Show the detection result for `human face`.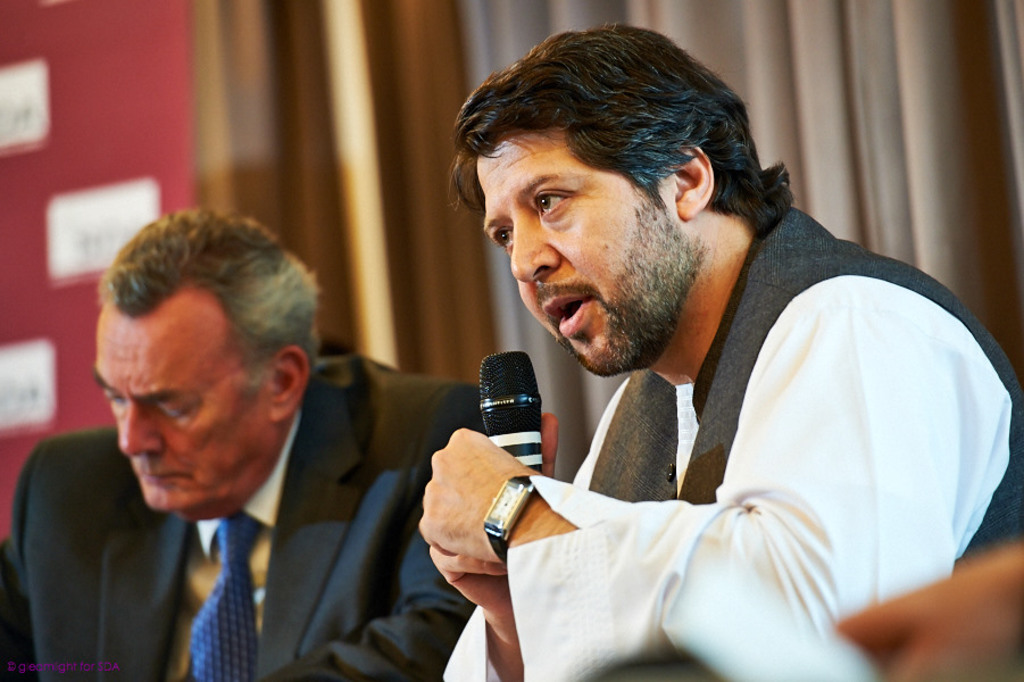
x1=481, y1=131, x2=677, y2=377.
